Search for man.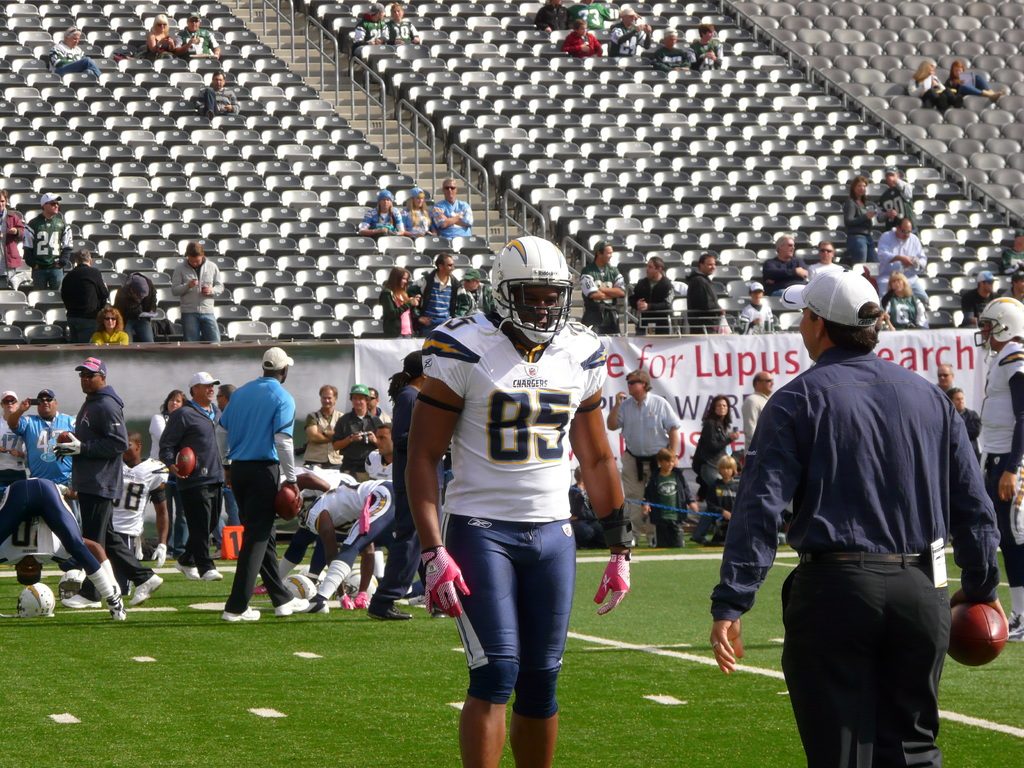
Found at <bbox>757, 234, 804, 289</bbox>.
